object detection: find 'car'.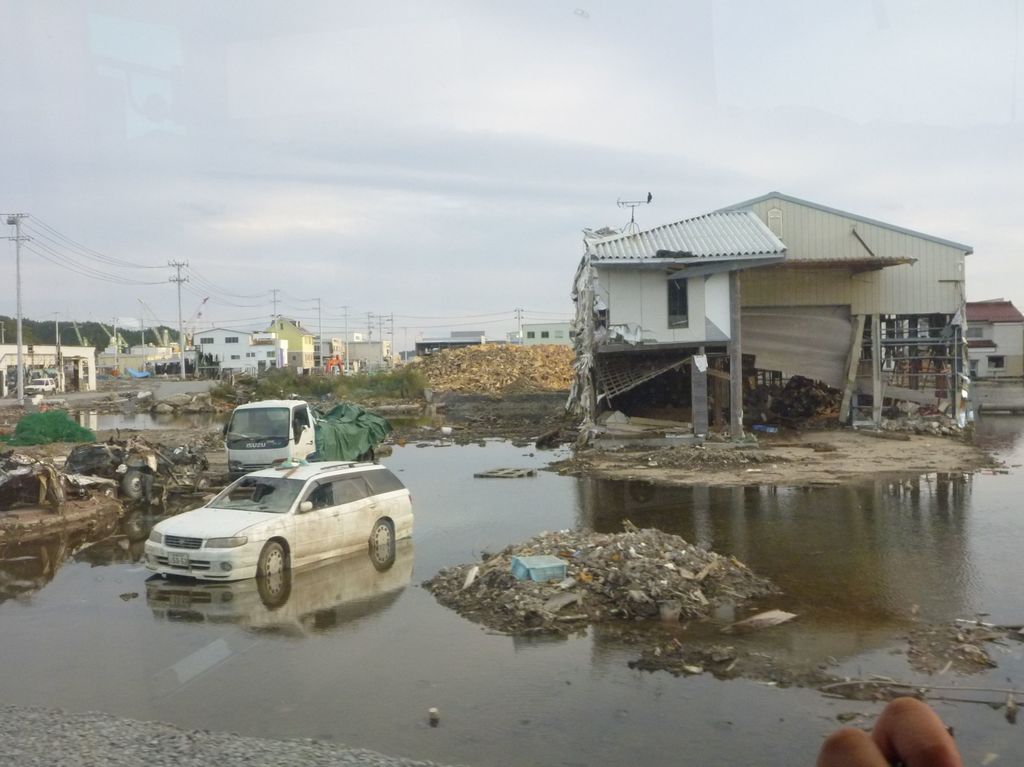
[22, 376, 54, 395].
